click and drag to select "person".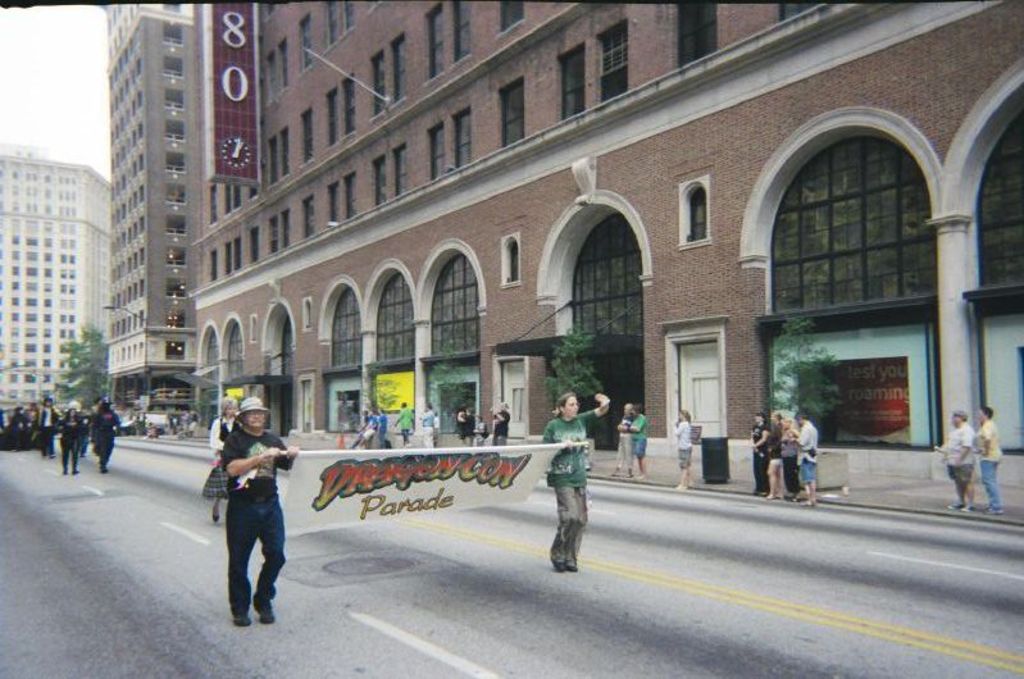
Selection: x1=201, y1=395, x2=238, y2=520.
